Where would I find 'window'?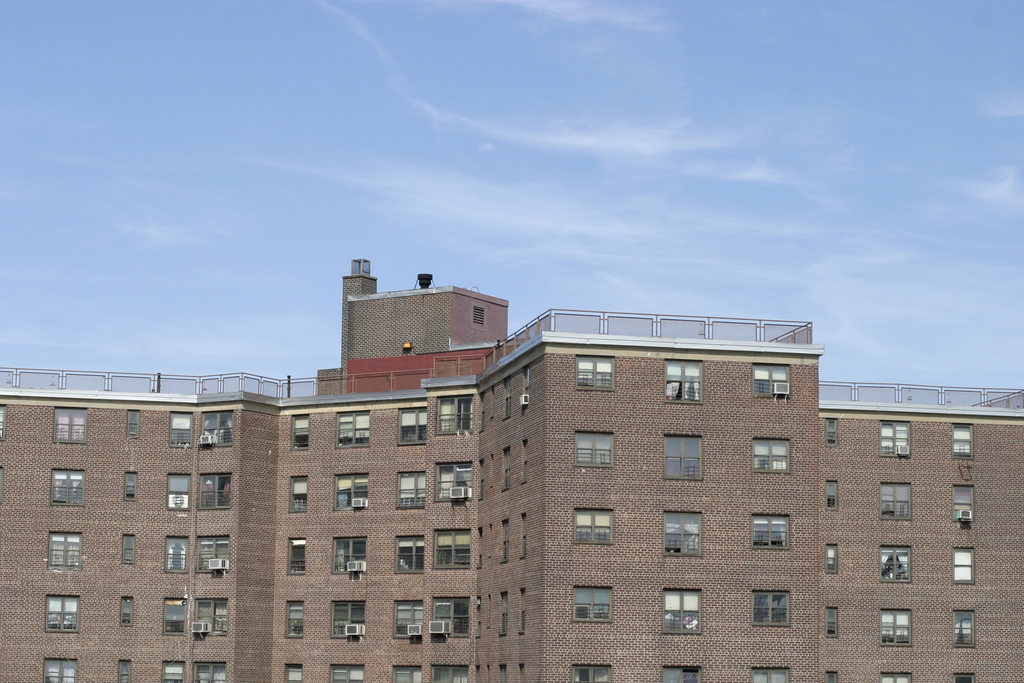
At Rect(123, 470, 138, 502).
